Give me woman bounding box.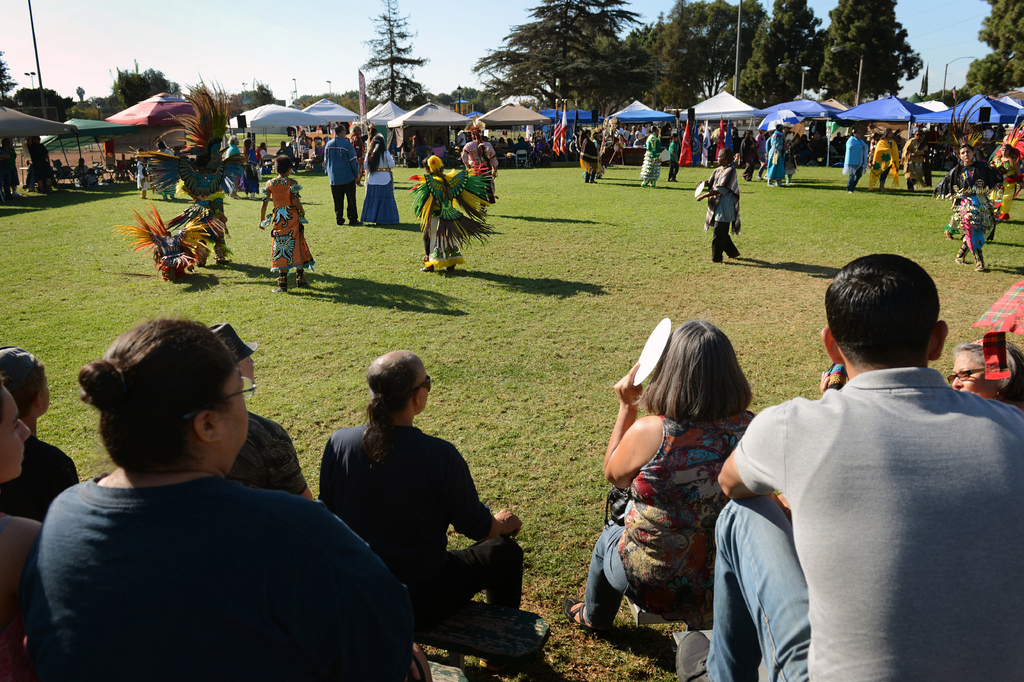
[366,126,378,151].
